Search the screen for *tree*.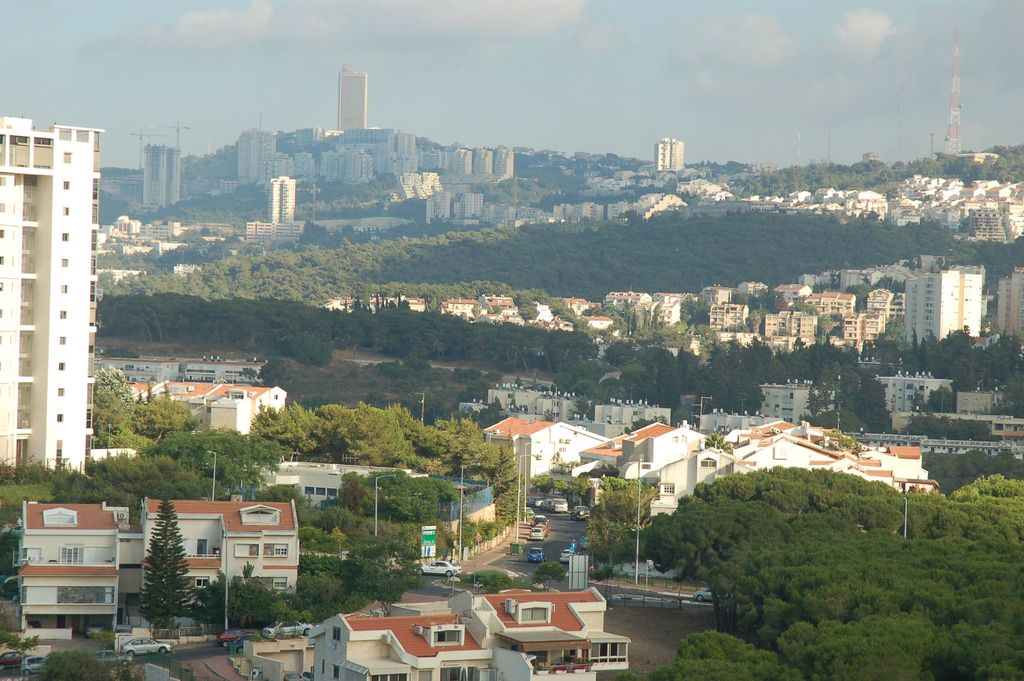
Found at crop(235, 365, 256, 381).
